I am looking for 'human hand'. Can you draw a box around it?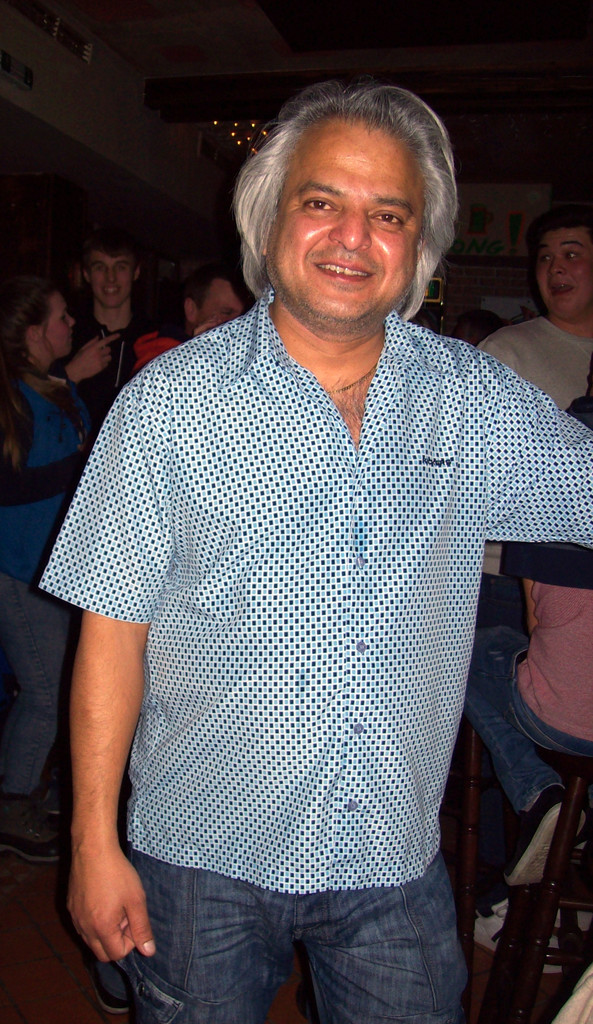
Sure, the bounding box is detection(195, 314, 223, 338).
